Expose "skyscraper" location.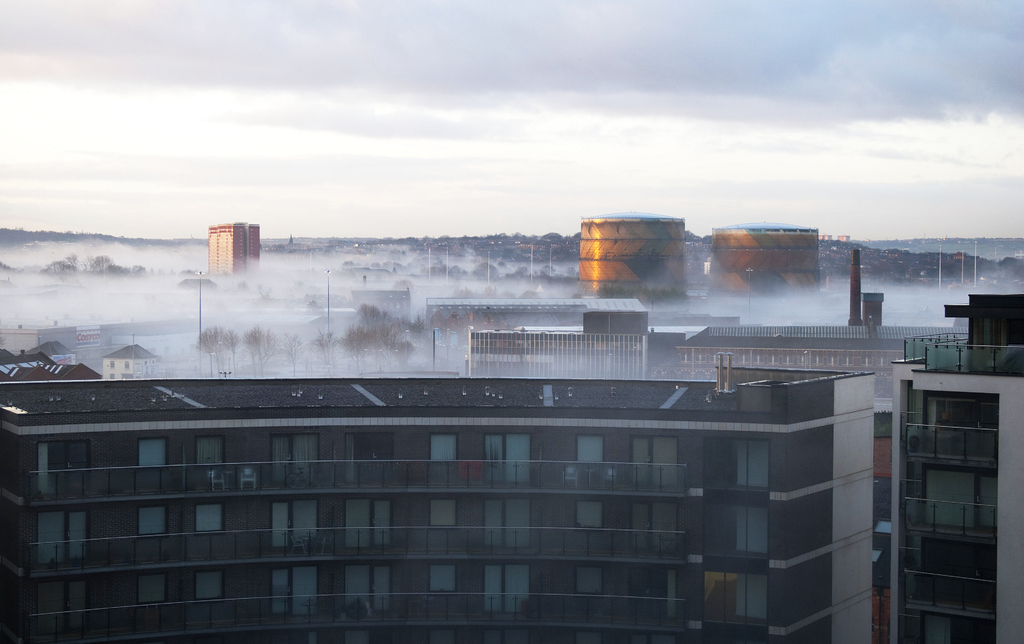
Exposed at 210 212 264 271.
